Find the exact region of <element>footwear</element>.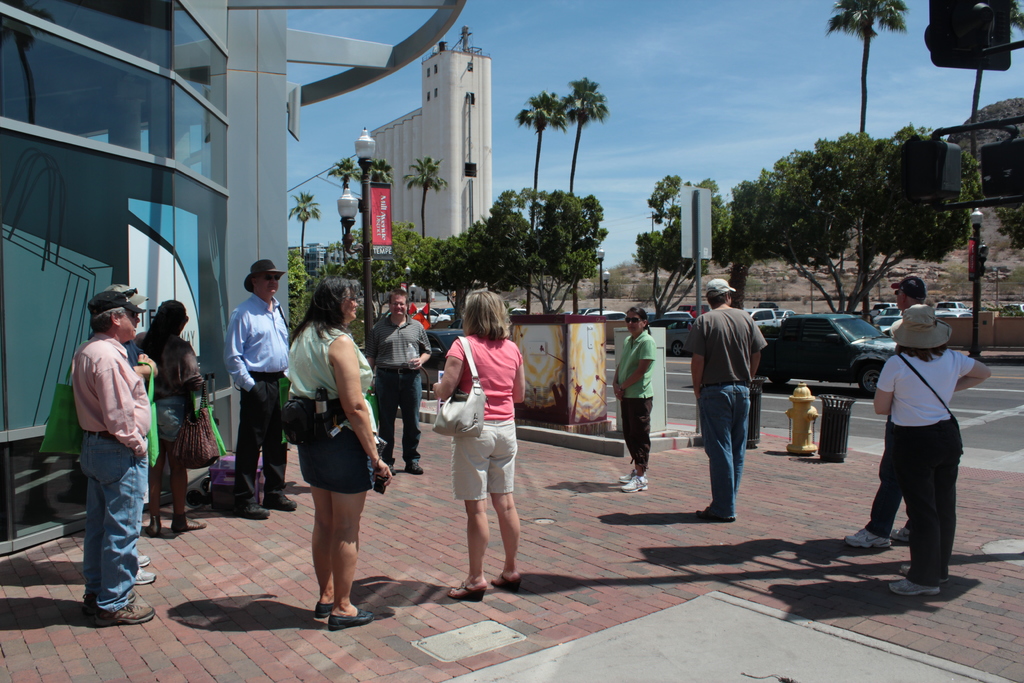
Exact region: l=893, t=525, r=909, b=545.
